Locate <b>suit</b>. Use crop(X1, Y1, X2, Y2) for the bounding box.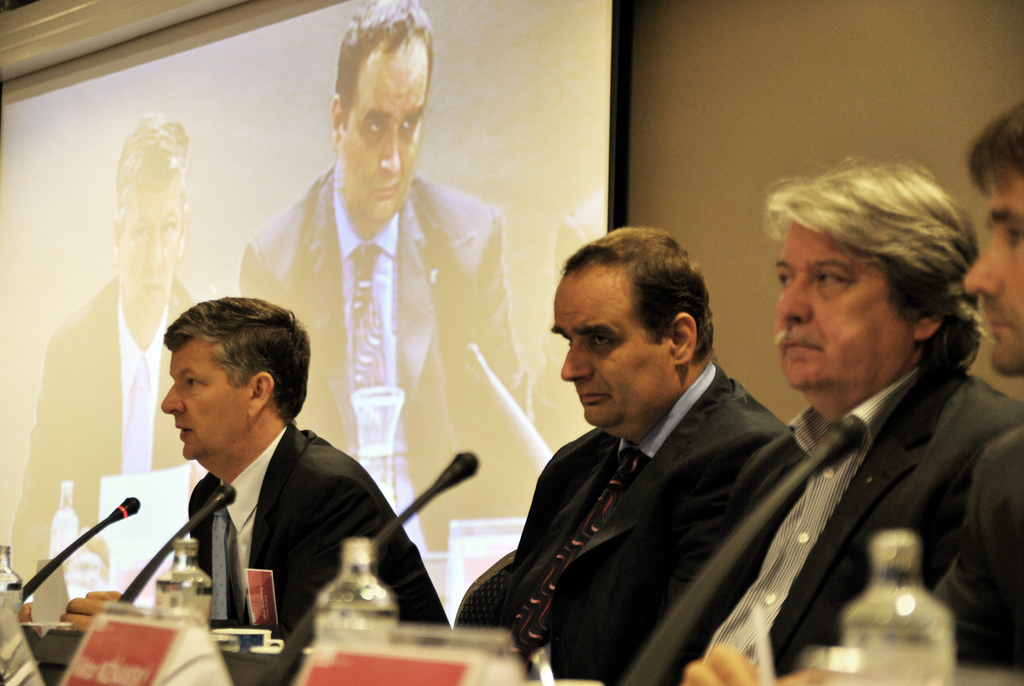
crop(239, 169, 524, 546).
